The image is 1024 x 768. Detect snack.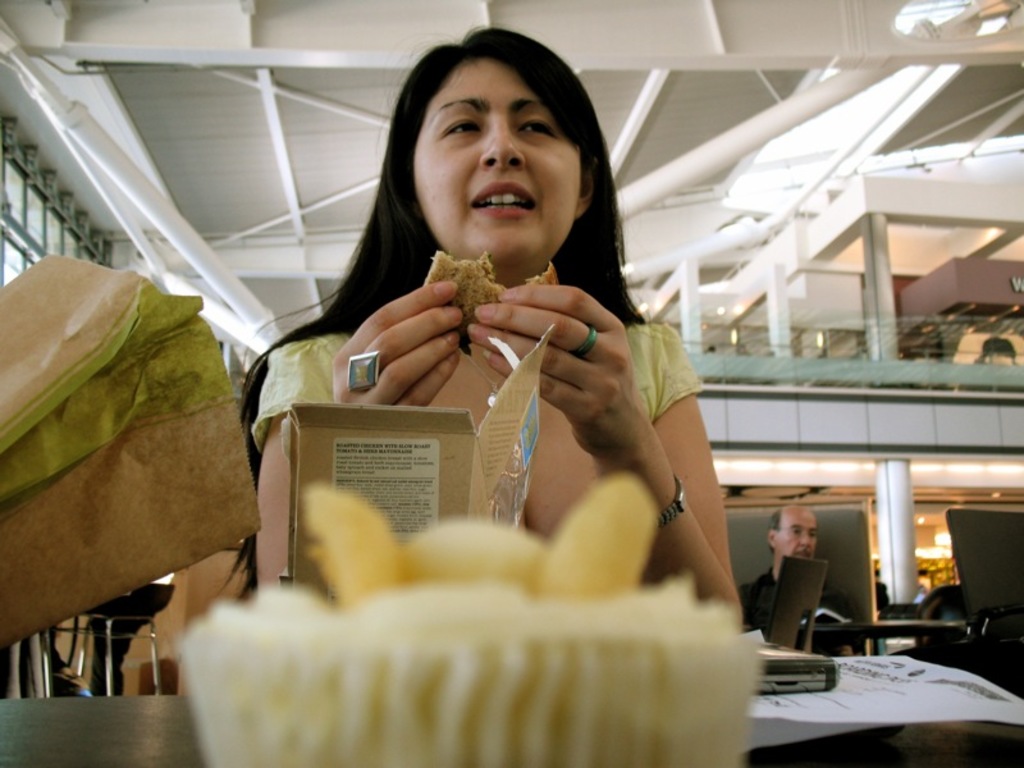
Detection: <box>419,255,558,358</box>.
